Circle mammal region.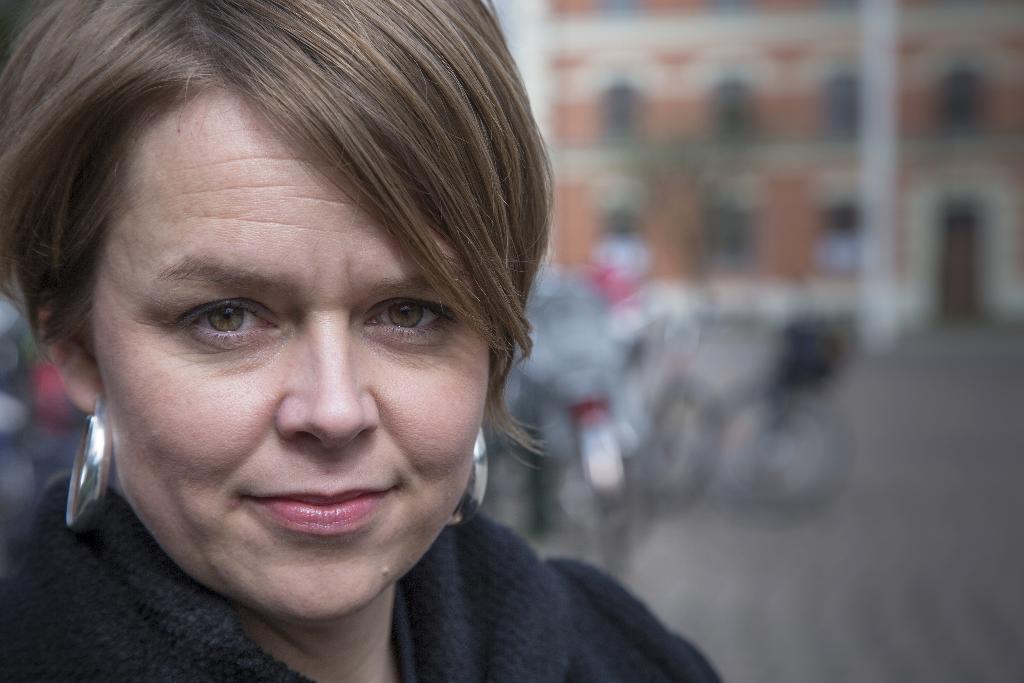
Region: box=[0, 0, 747, 682].
